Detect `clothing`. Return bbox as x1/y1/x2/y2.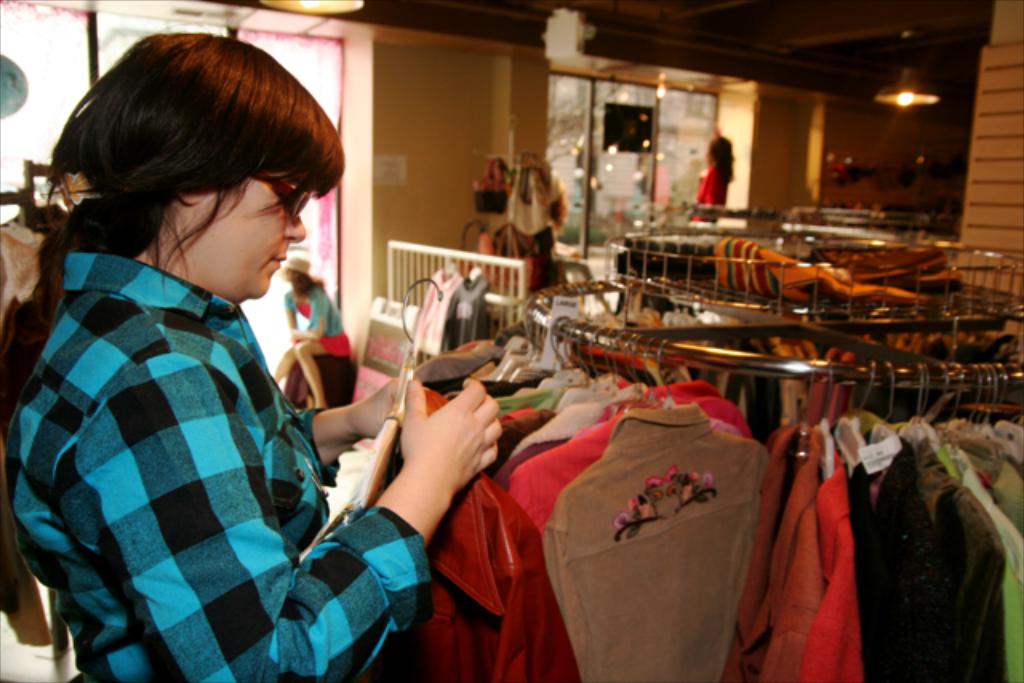
557/397/770/681.
